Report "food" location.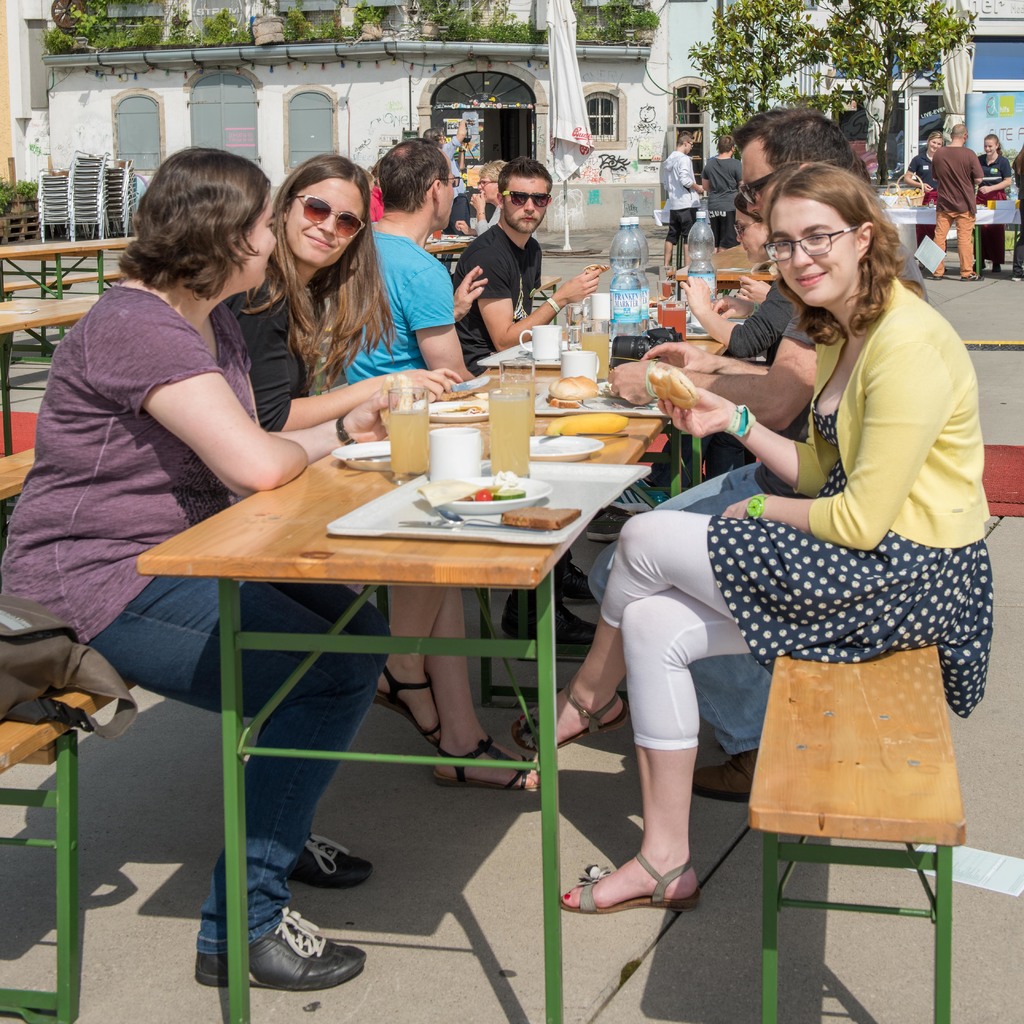
Report: (545, 374, 599, 410).
